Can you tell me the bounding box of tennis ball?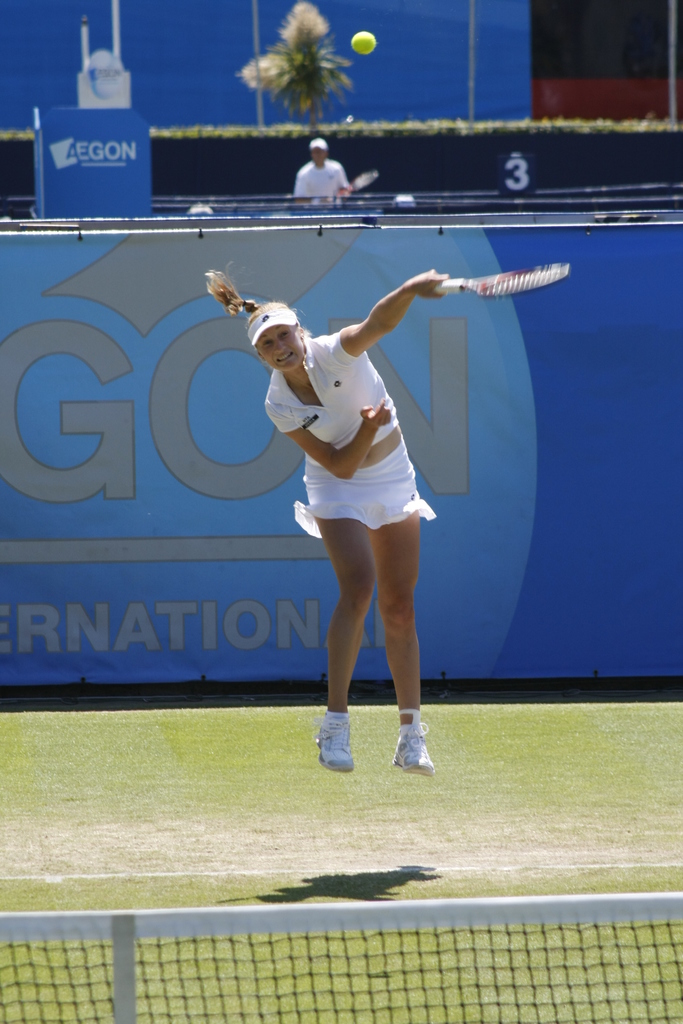
351 31 375 52.
